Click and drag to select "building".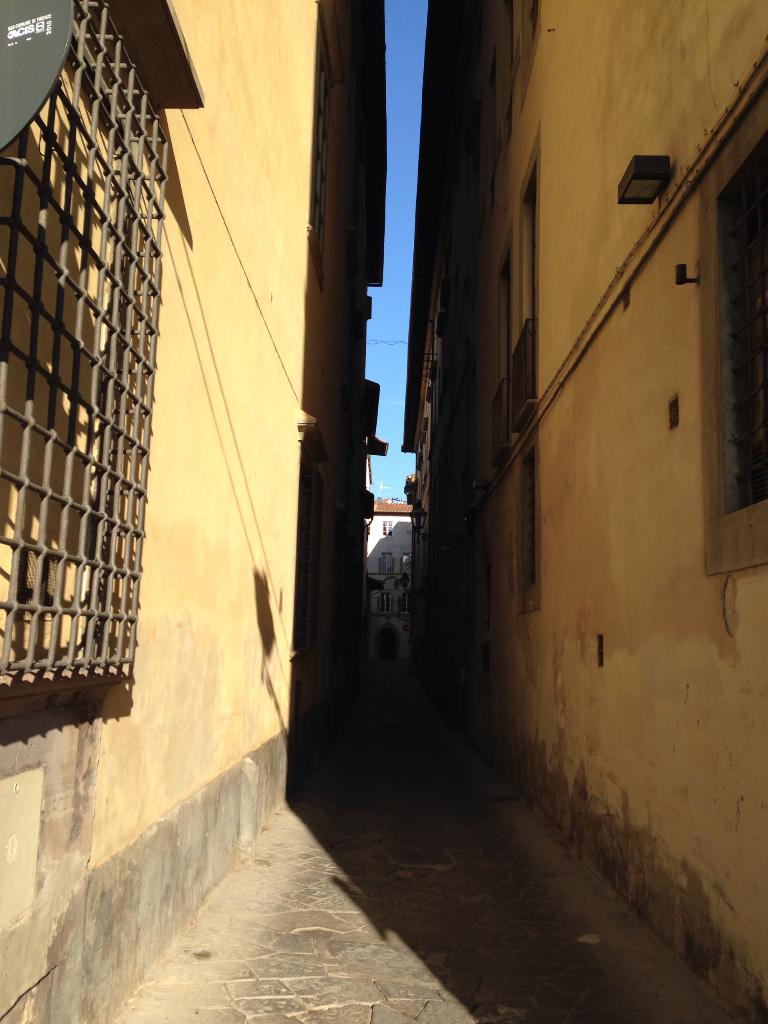
Selection: (403, 0, 767, 1018).
